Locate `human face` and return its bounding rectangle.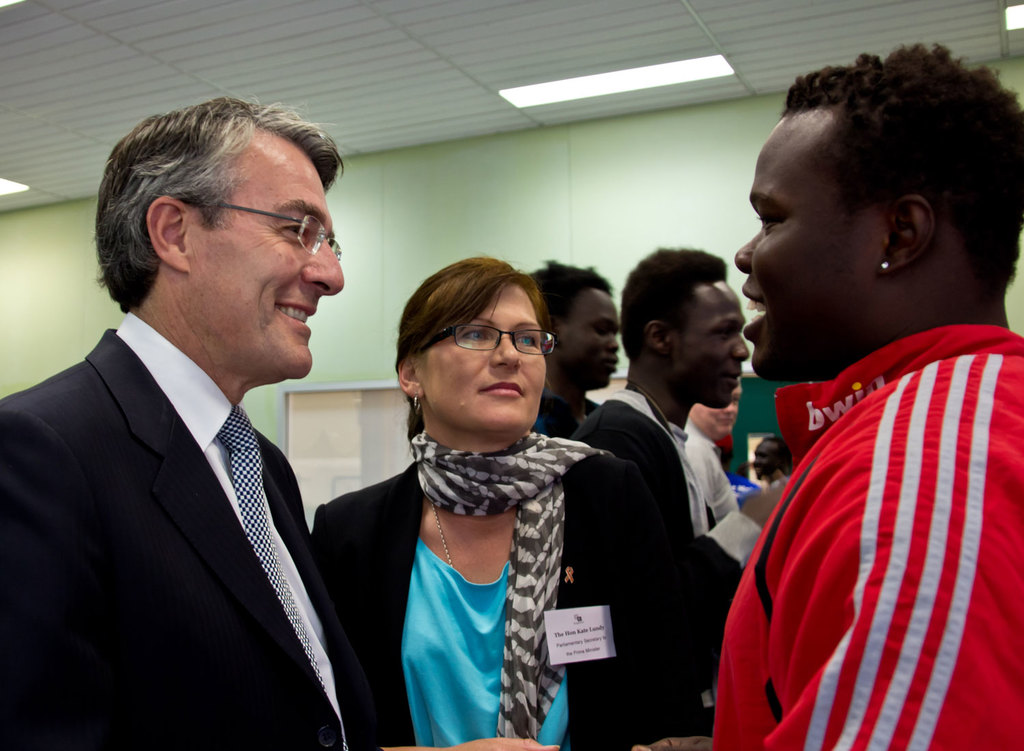
rect(415, 283, 543, 434).
